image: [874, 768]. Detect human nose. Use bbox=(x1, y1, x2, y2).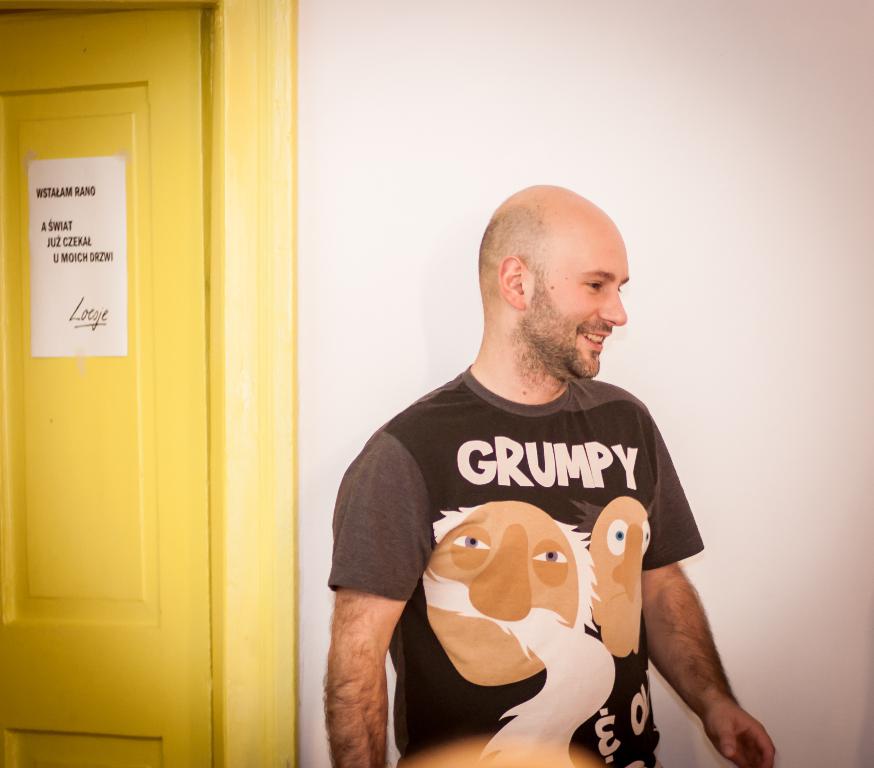
bbox=(595, 287, 627, 327).
